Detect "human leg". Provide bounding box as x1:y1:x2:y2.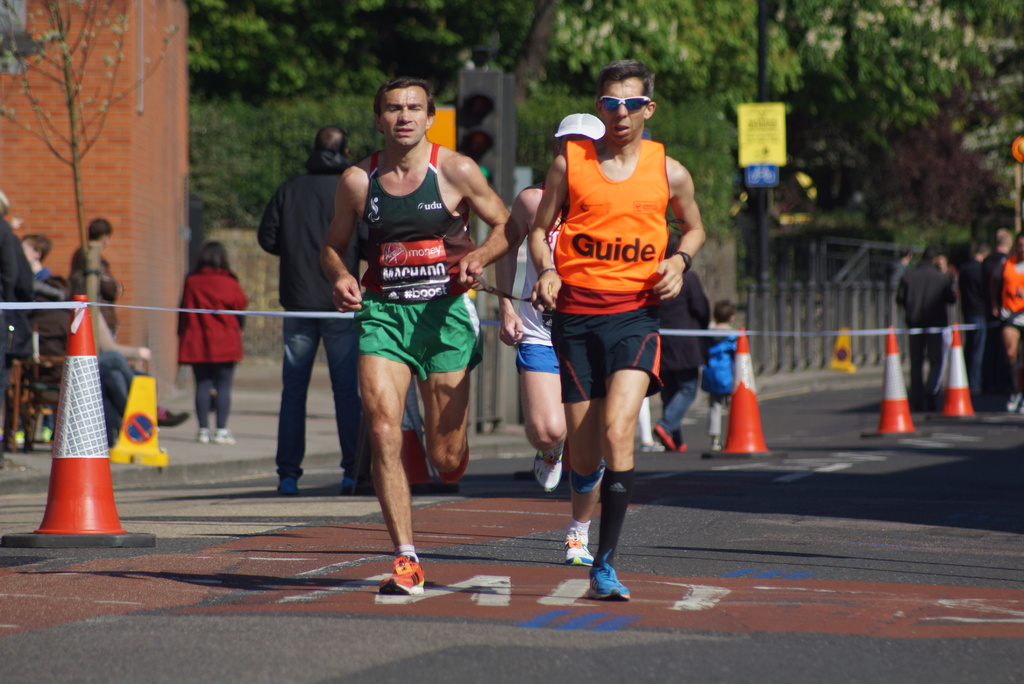
415:300:467:499.
